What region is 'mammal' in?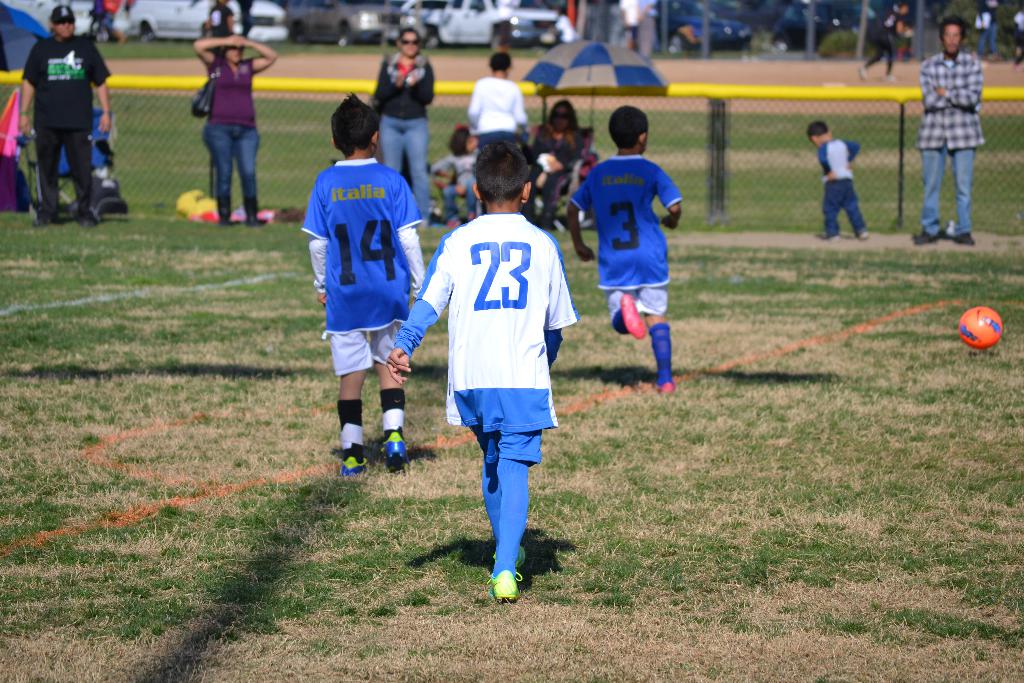
<box>190,30,276,227</box>.
